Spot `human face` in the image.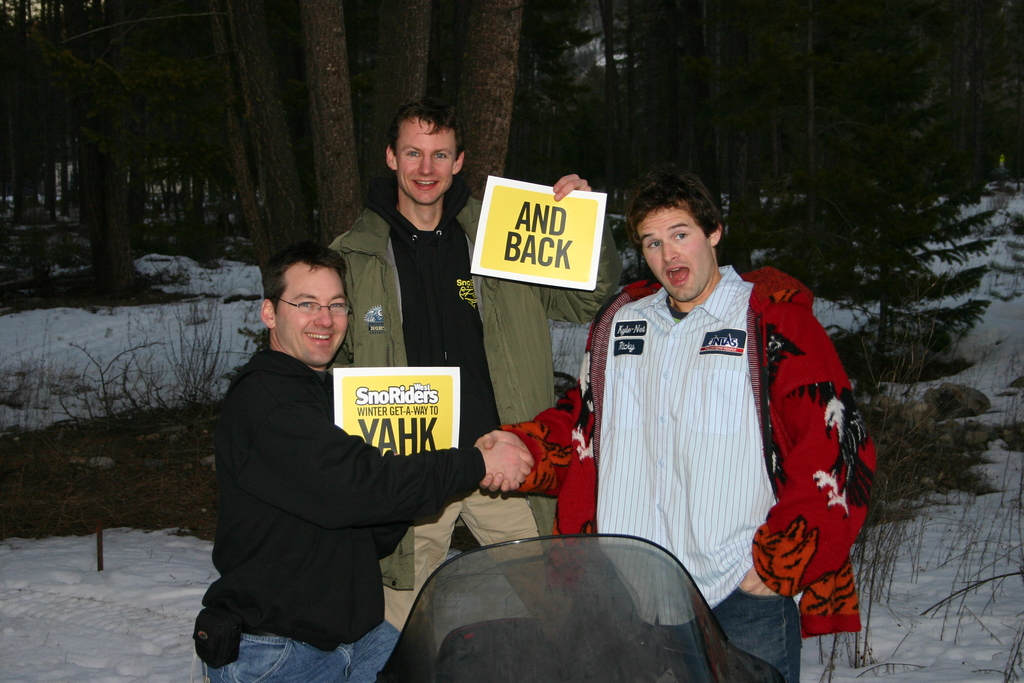
`human face` found at select_region(388, 110, 458, 210).
